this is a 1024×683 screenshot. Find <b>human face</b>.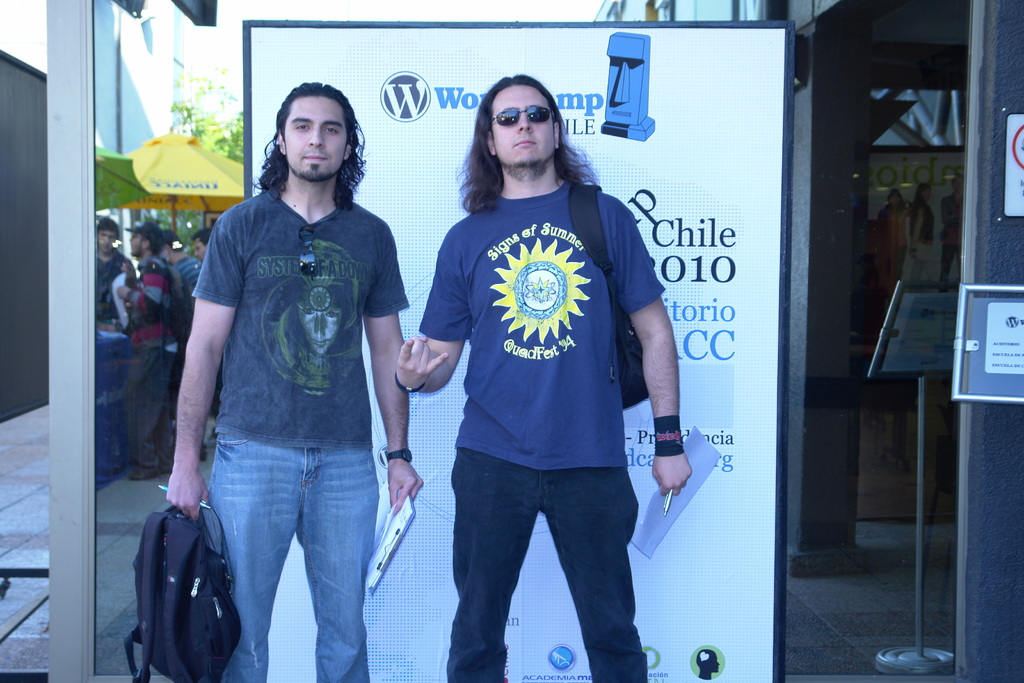
Bounding box: (97, 228, 118, 253).
